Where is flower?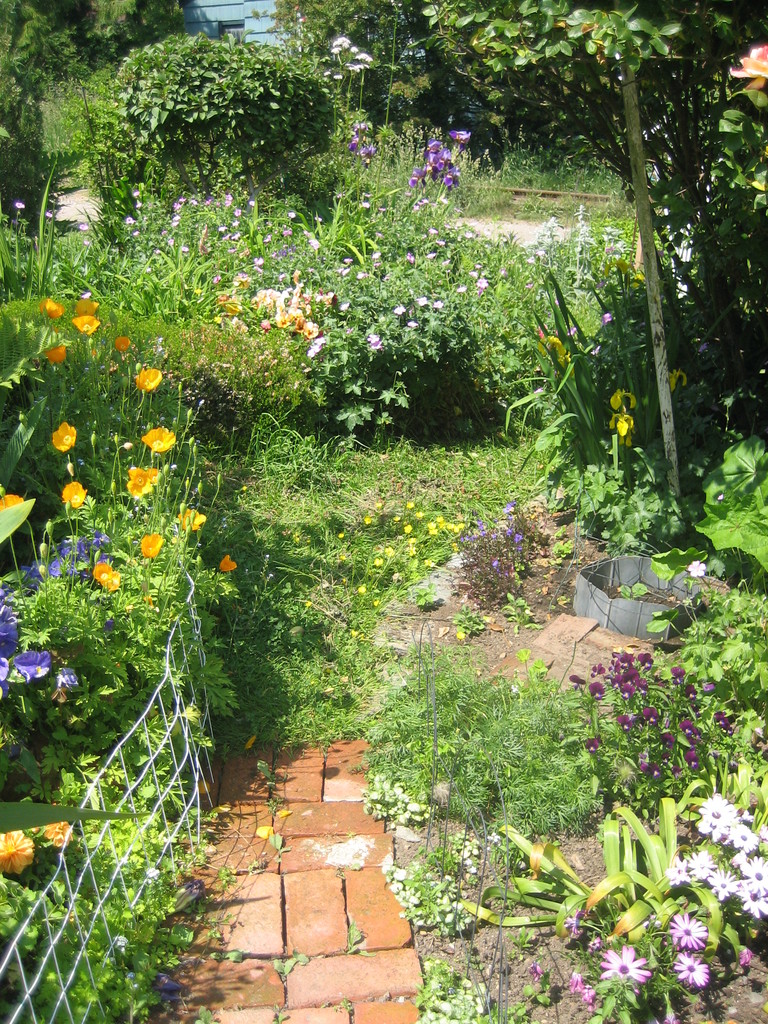
564/908/589/939.
